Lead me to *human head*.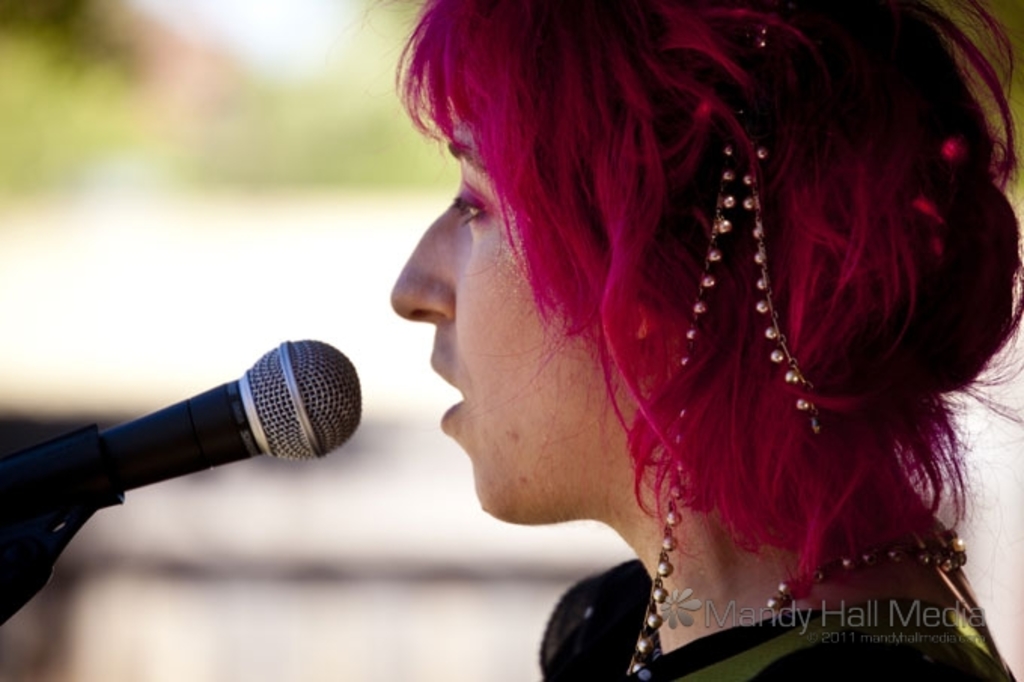
Lead to 334/0/982/574.
